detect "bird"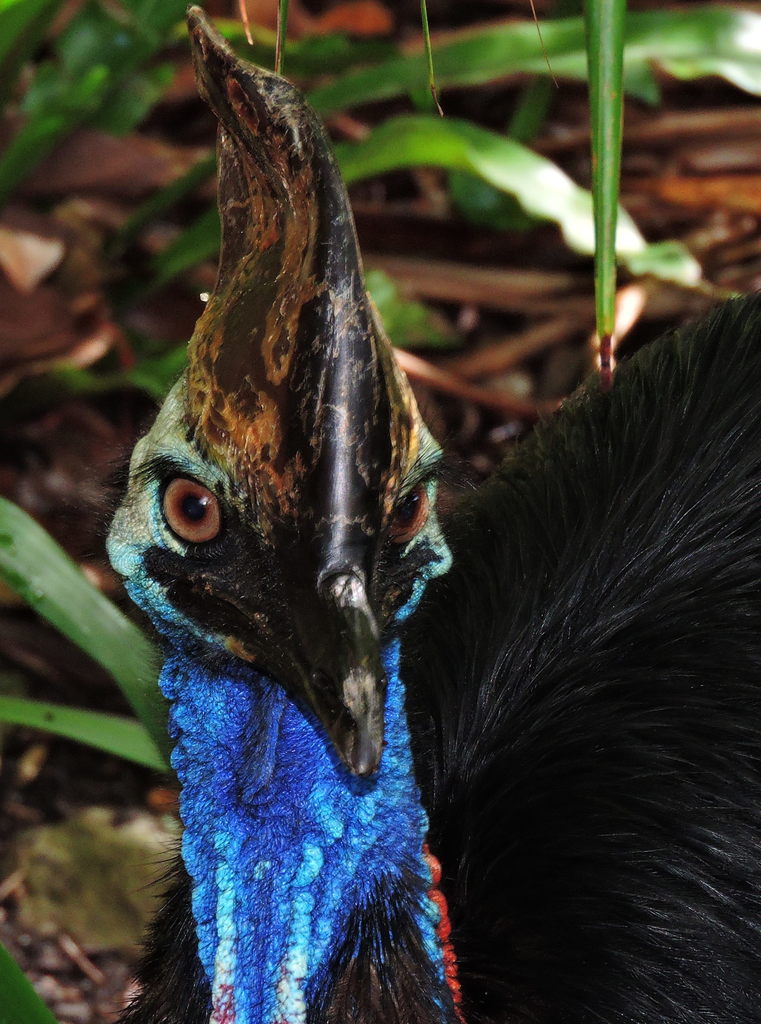
{"x1": 96, "y1": 0, "x2": 714, "y2": 1023}
